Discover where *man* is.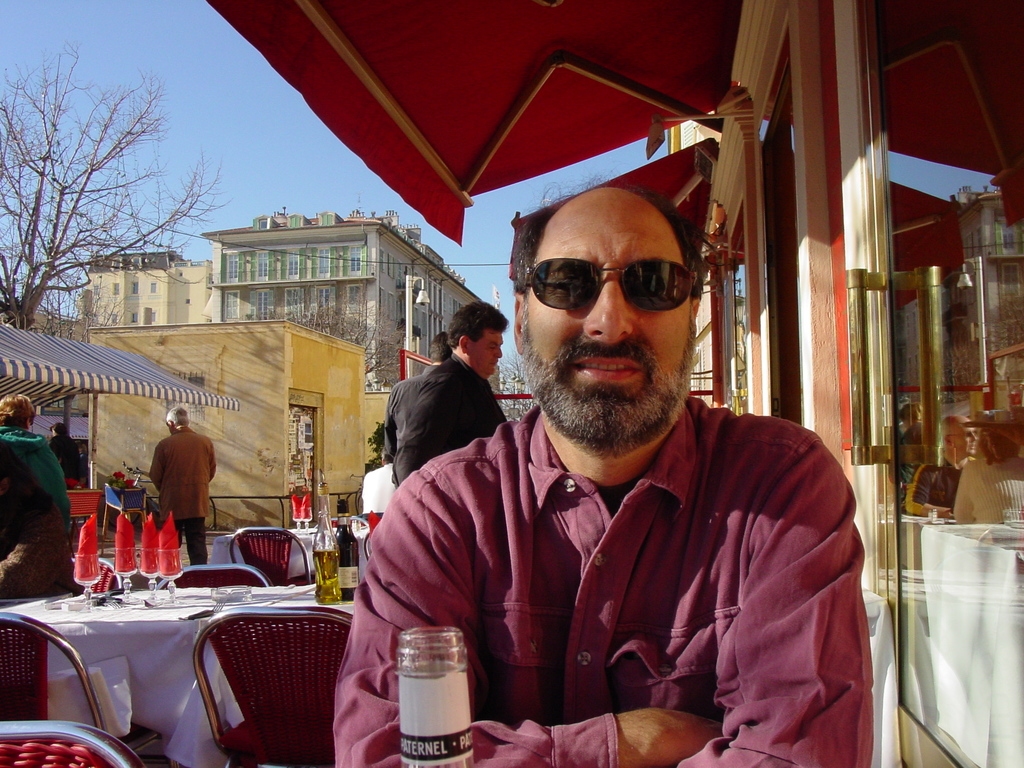
Discovered at 382,332,446,463.
